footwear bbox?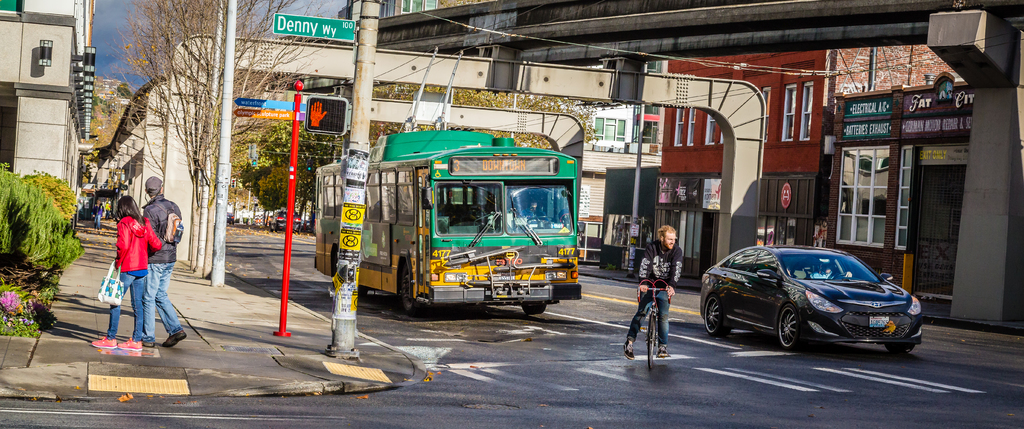
Rect(651, 346, 662, 368)
